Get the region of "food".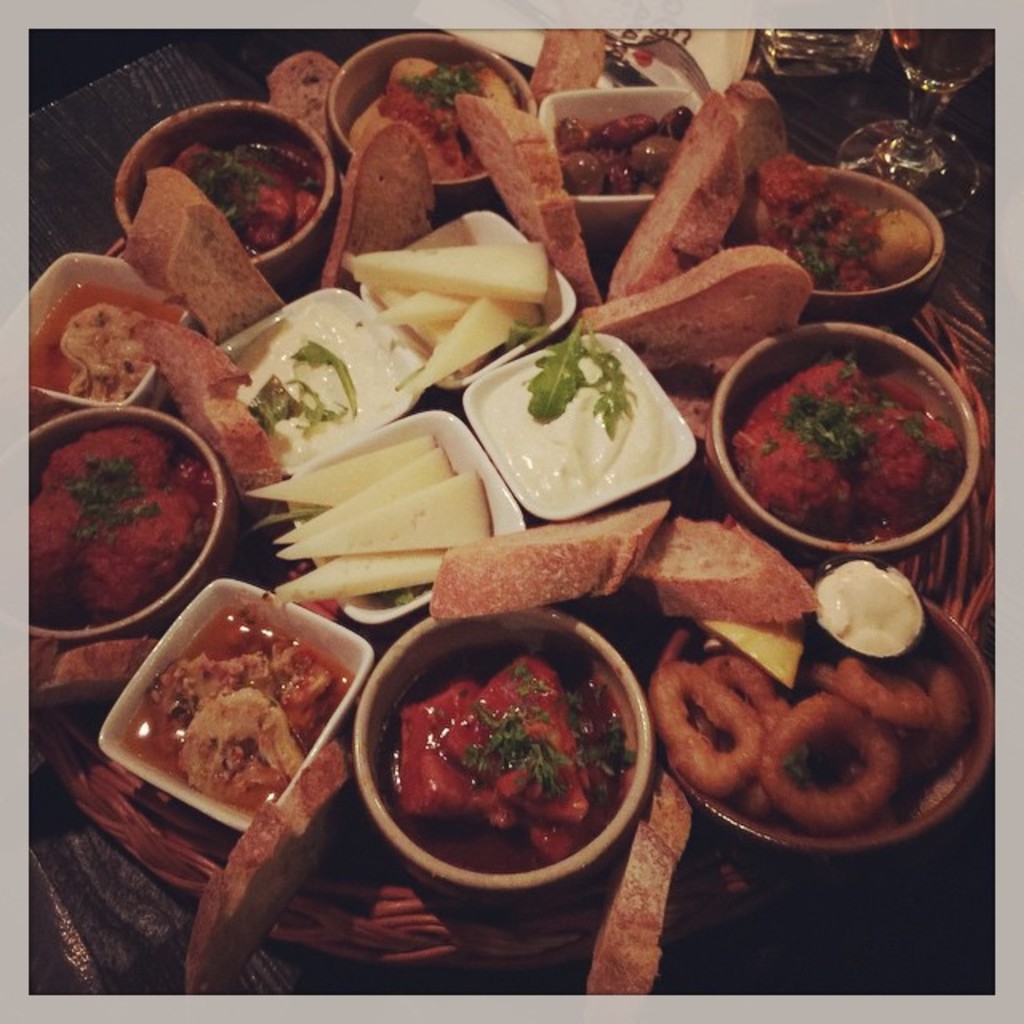
pyautogui.locateOnScreen(530, 26, 605, 106).
